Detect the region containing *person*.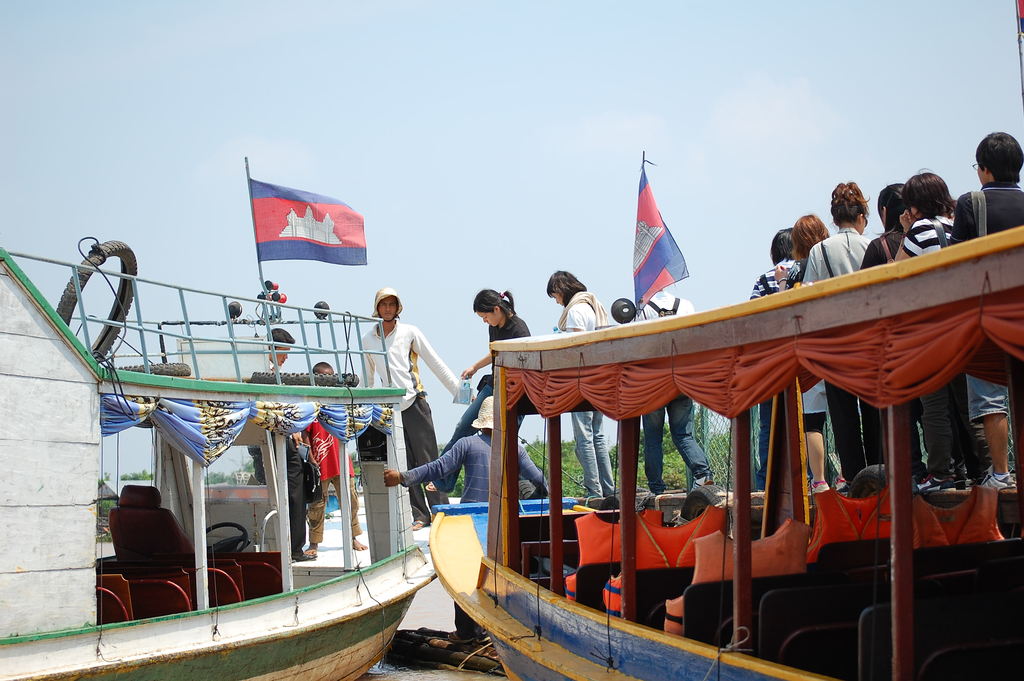
<bbox>360, 283, 441, 502</bbox>.
